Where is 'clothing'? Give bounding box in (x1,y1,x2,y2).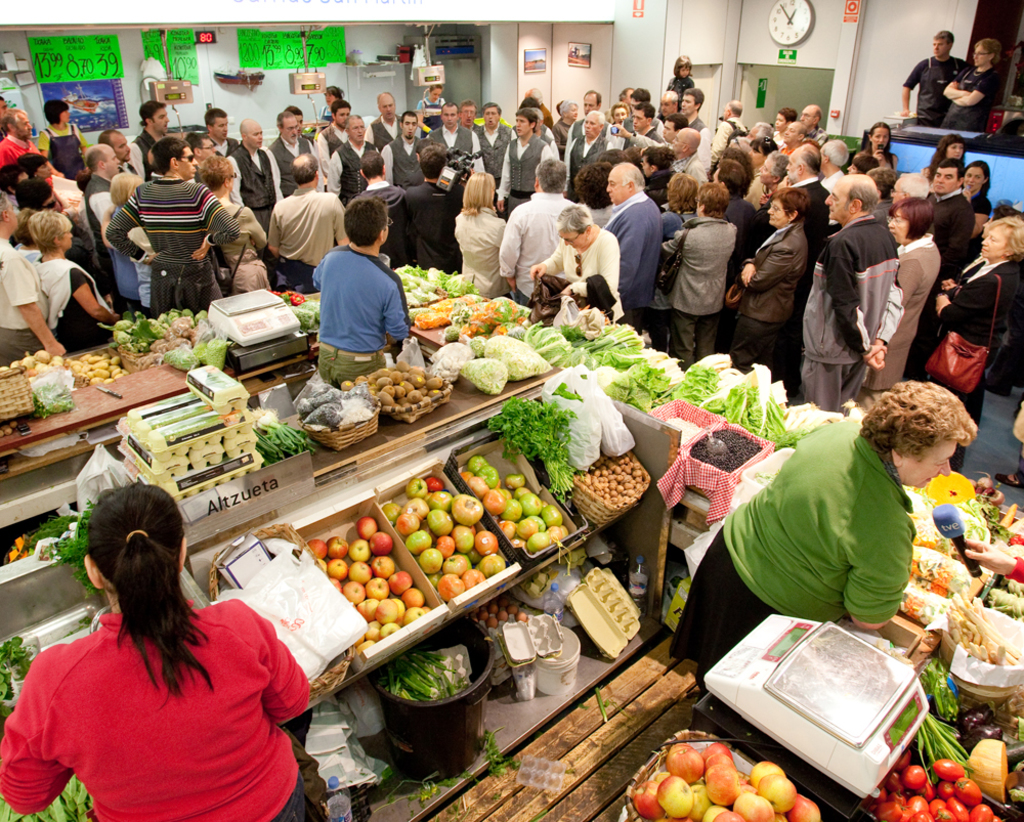
(497,130,555,209).
